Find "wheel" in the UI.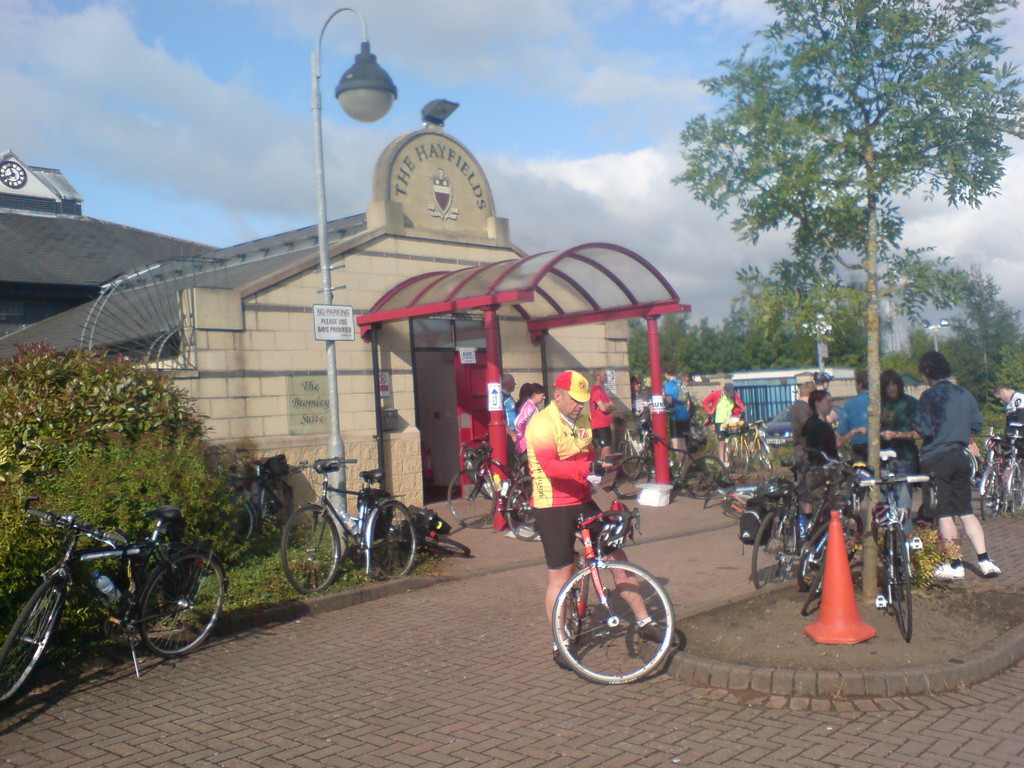
UI element at 280,507,339,593.
